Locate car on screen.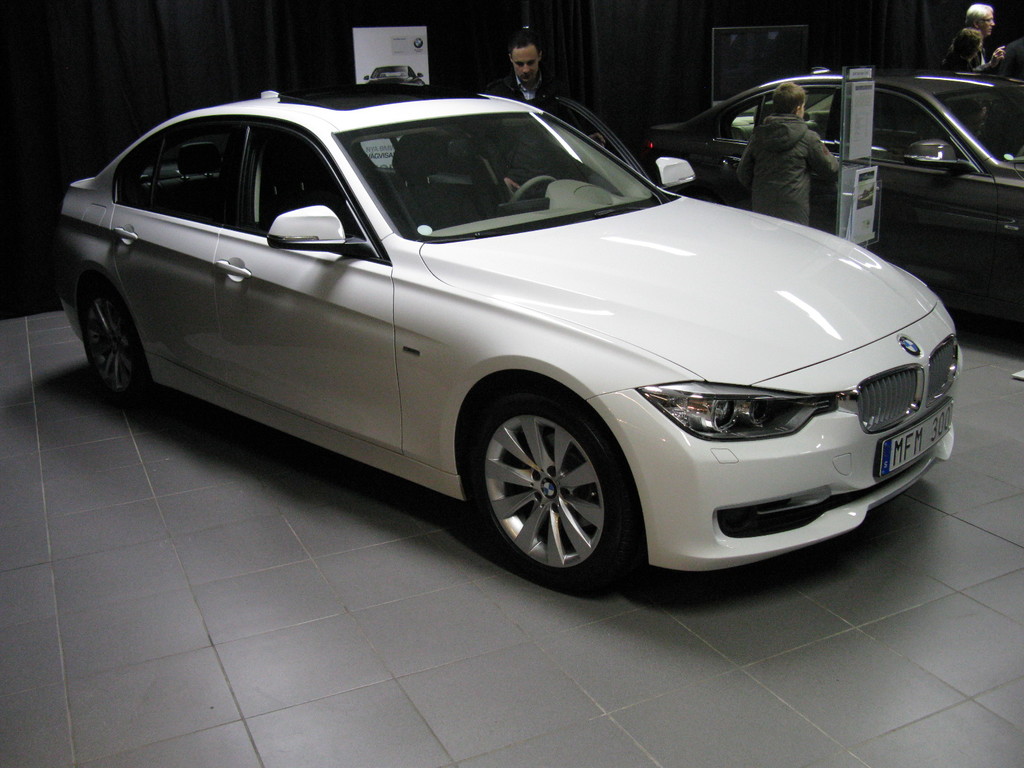
On screen at x1=43 y1=91 x2=982 y2=597.
